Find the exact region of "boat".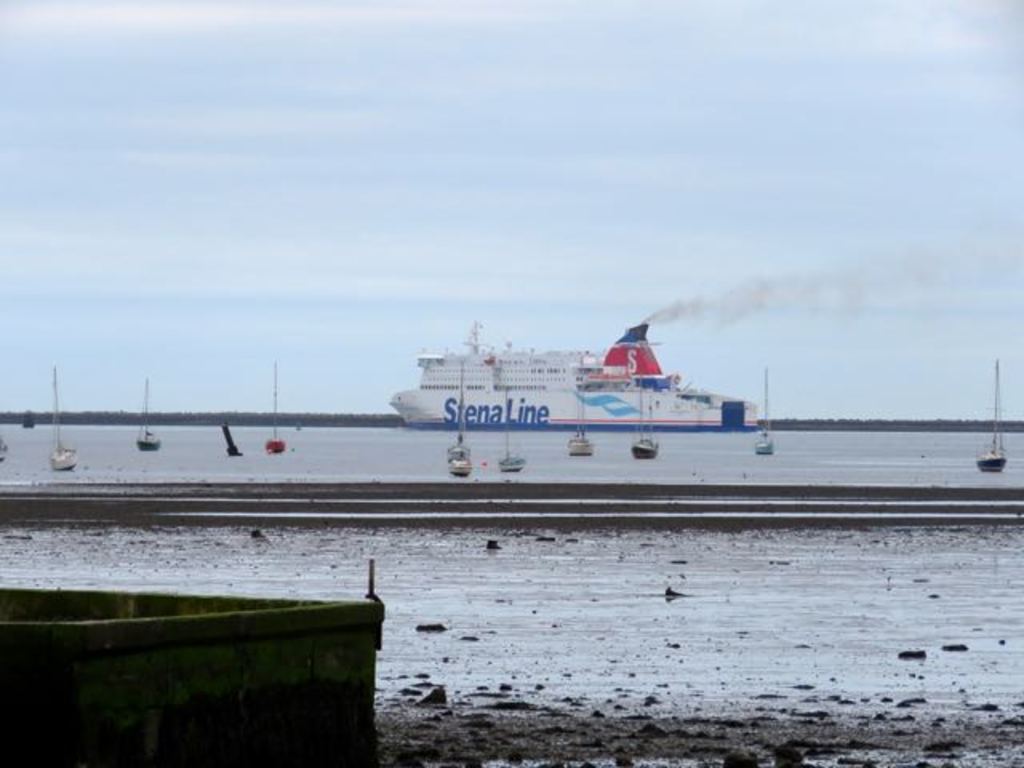
Exact region: bbox(974, 355, 1006, 475).
